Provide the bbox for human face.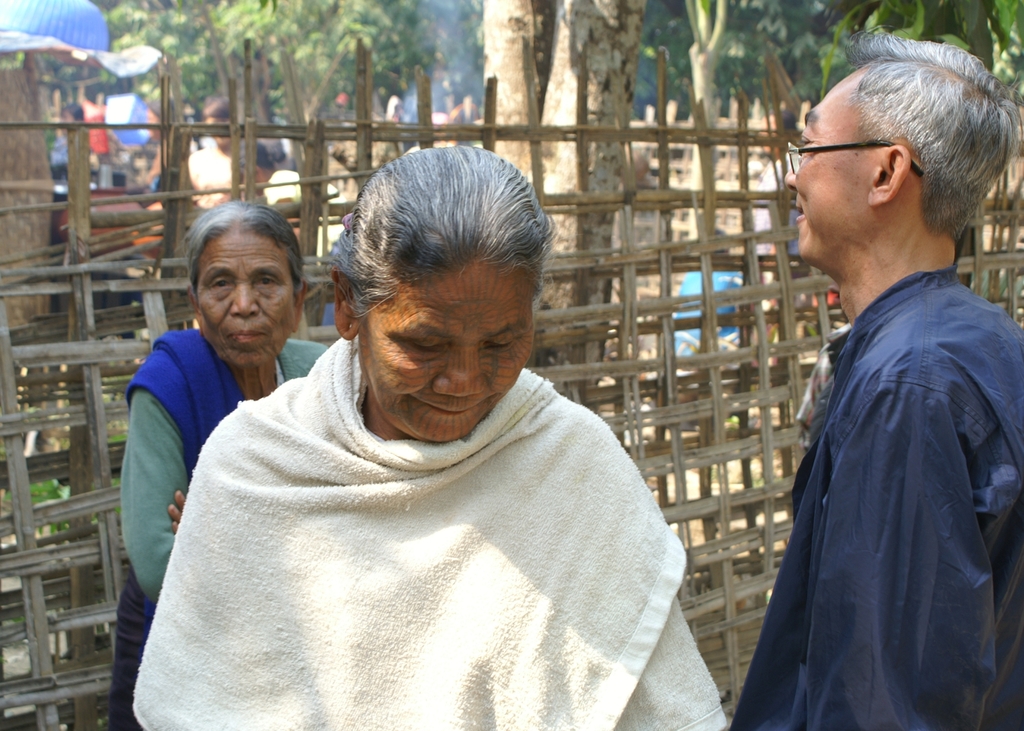
pyautogui.locateOnScreen(195, 235, 295, 364).
